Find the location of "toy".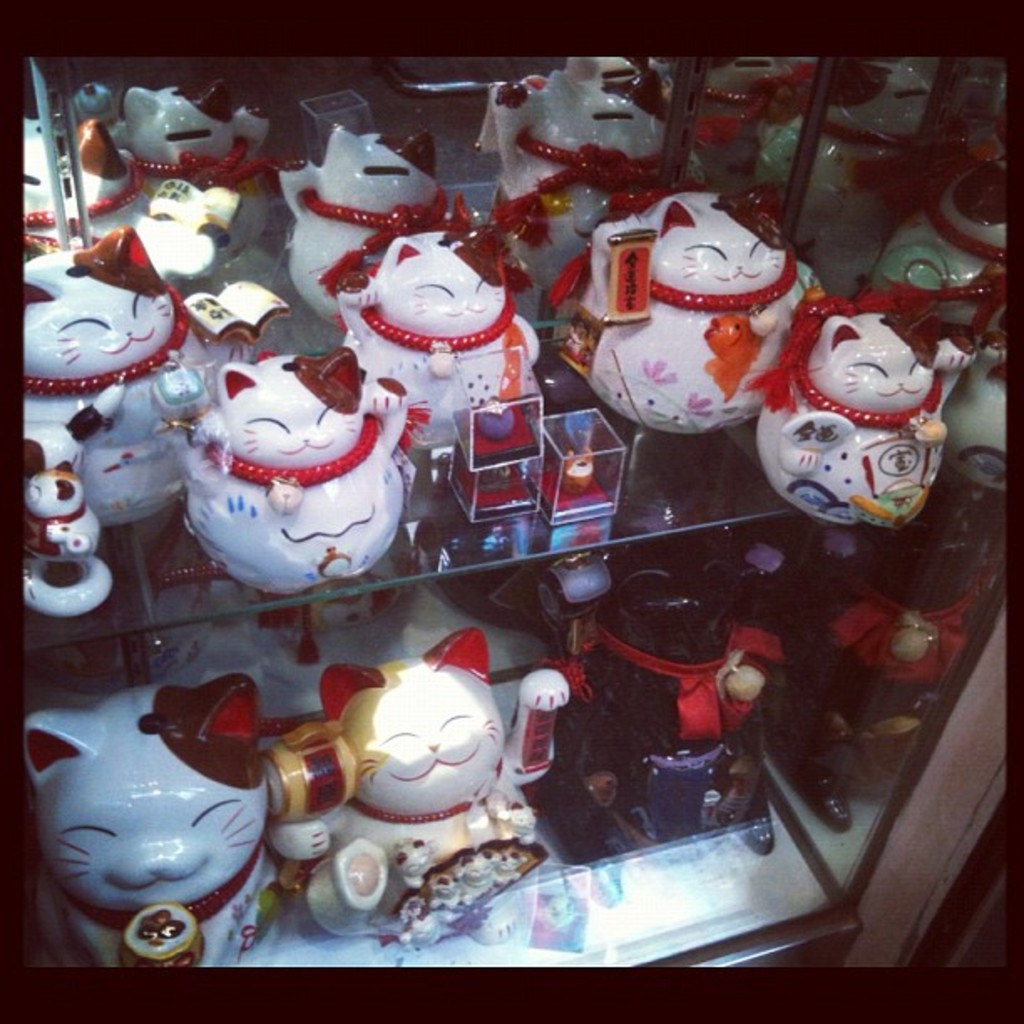
Location: l=338, t=233, r=535, b=427.
